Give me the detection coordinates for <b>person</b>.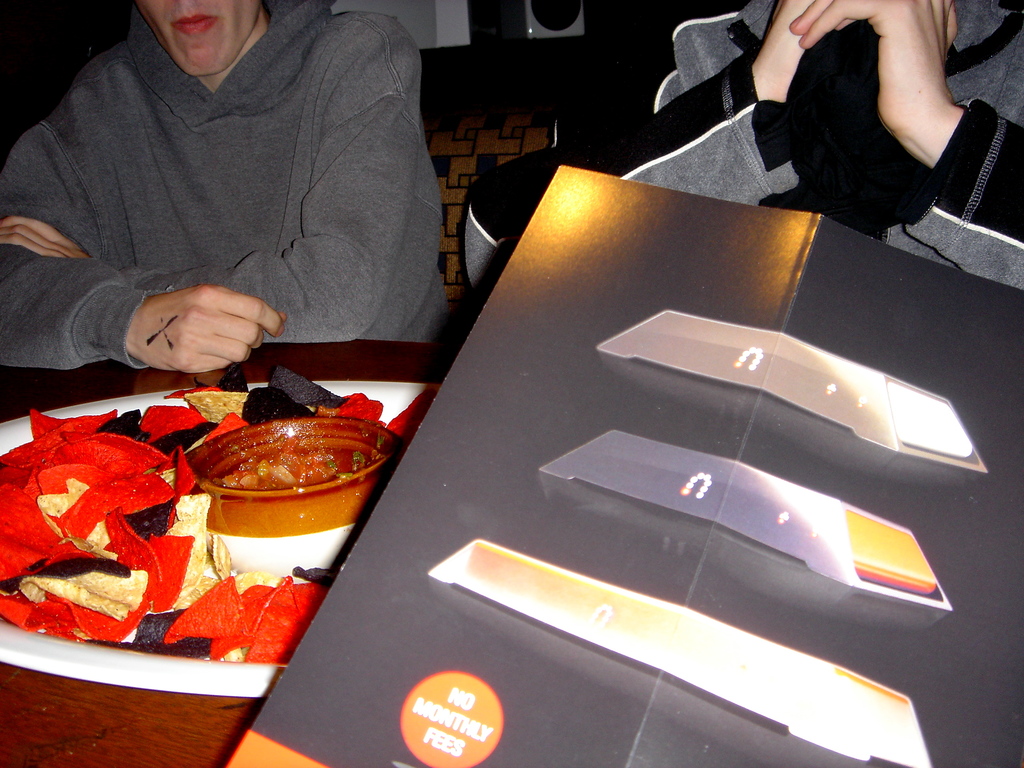
detection(461, 0, 1023, 314).
